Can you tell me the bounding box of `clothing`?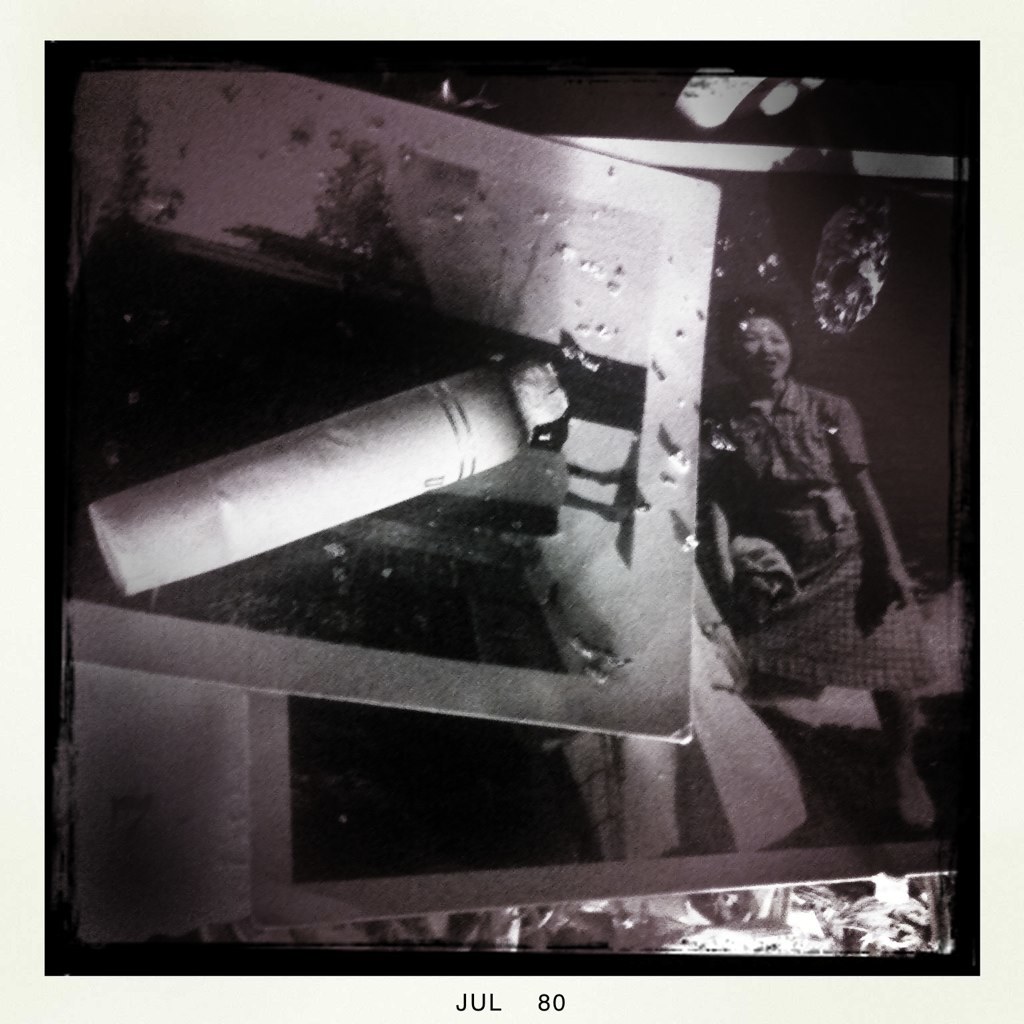
696, 378, 941, 700.
